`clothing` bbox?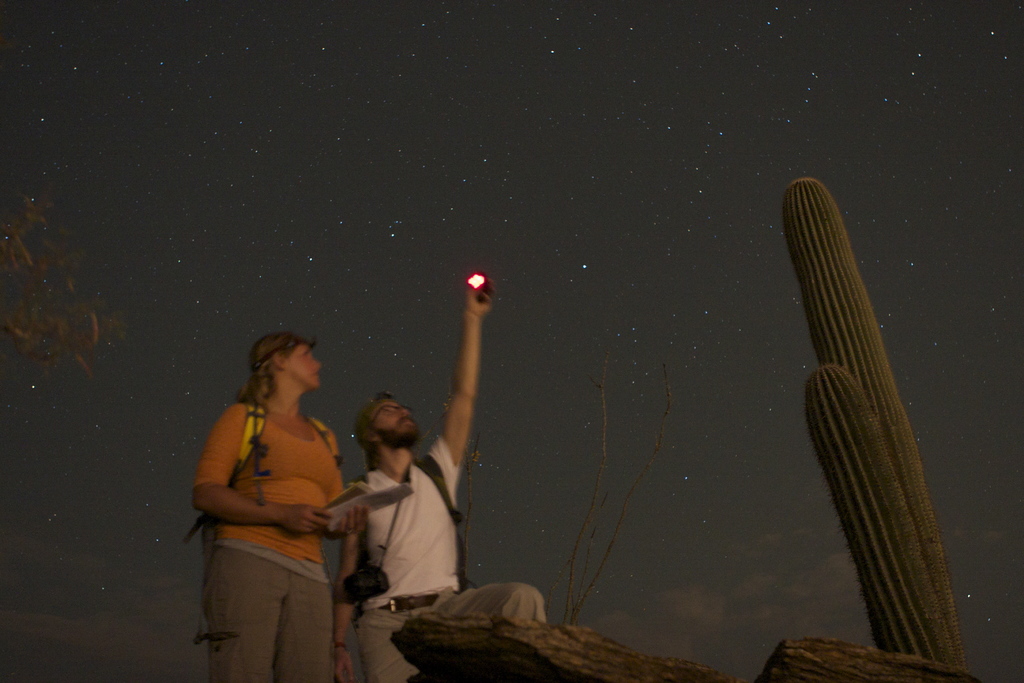
193, 374, 350, 647
